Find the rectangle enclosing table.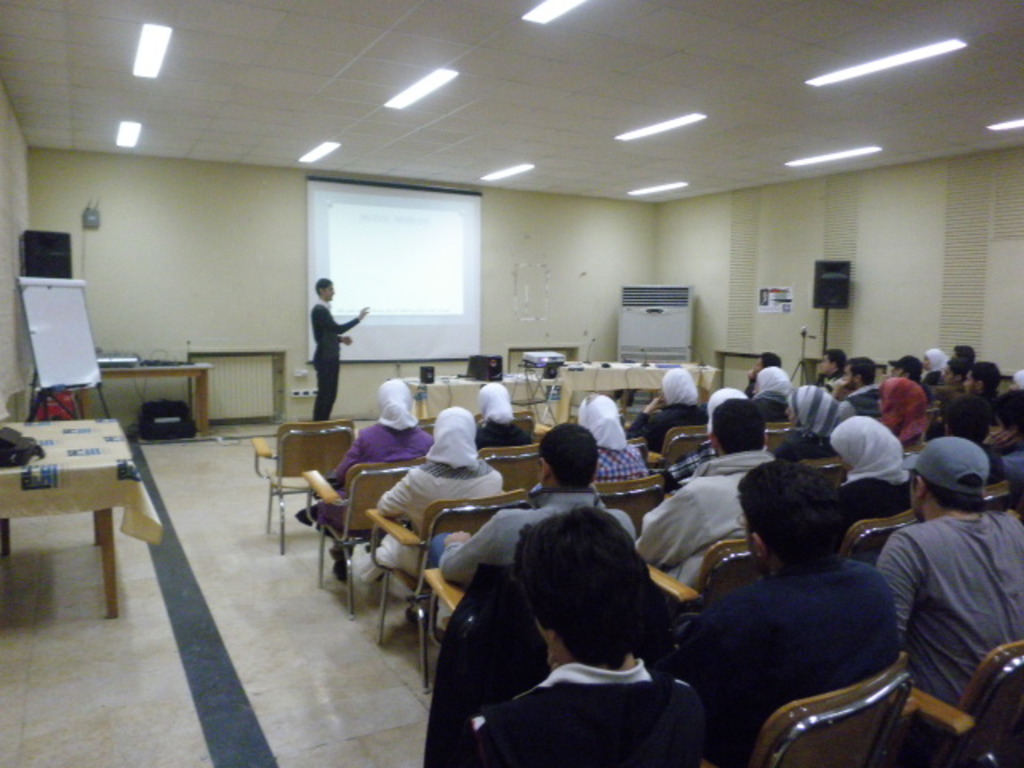
[394,373,544,419].
